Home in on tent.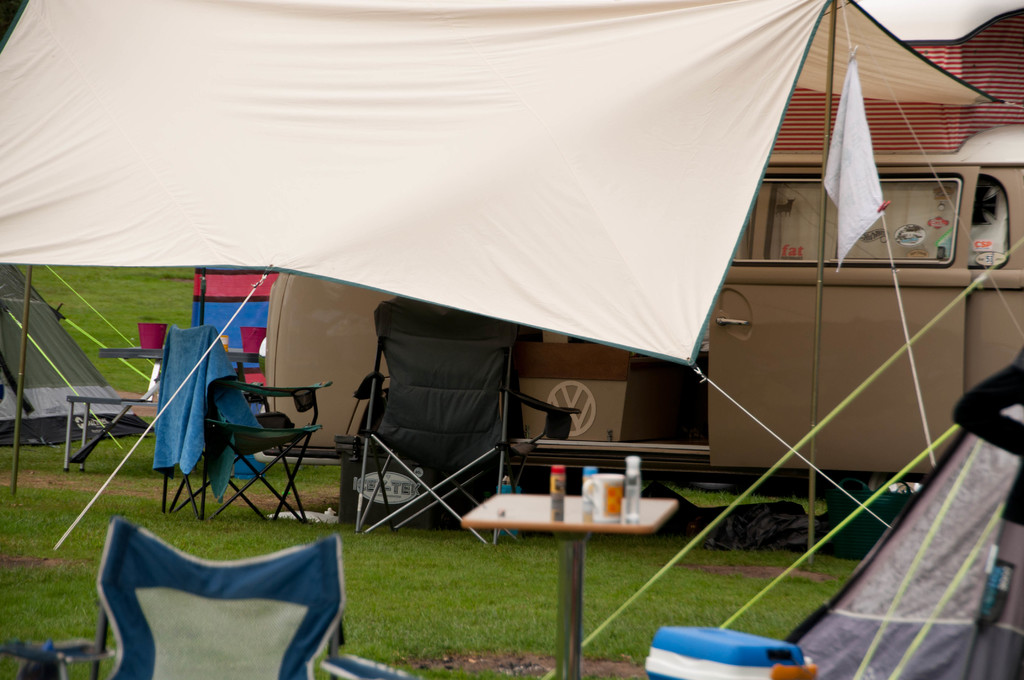
Homed in at crop(0, 0, 1023, 679).
